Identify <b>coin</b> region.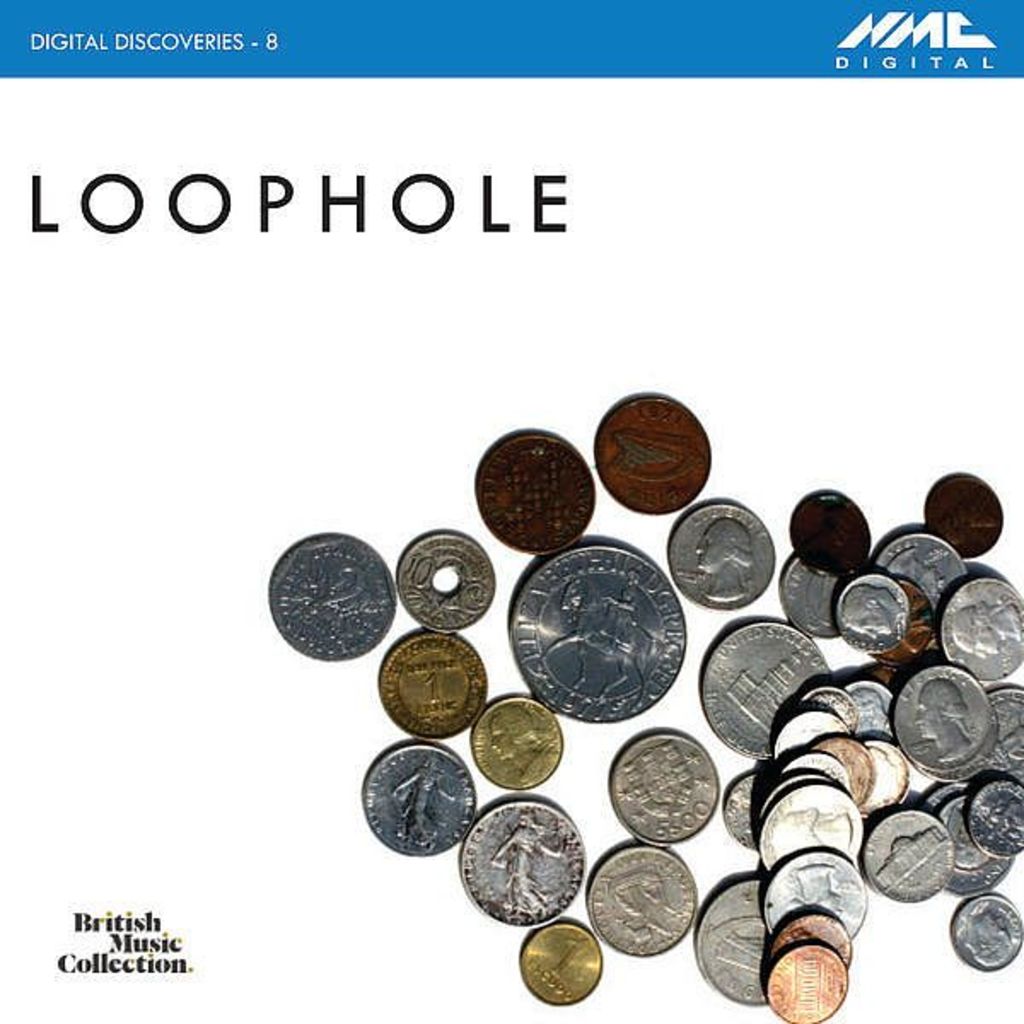
Region: x1=761, y1=848, x2=870, y2=940.
